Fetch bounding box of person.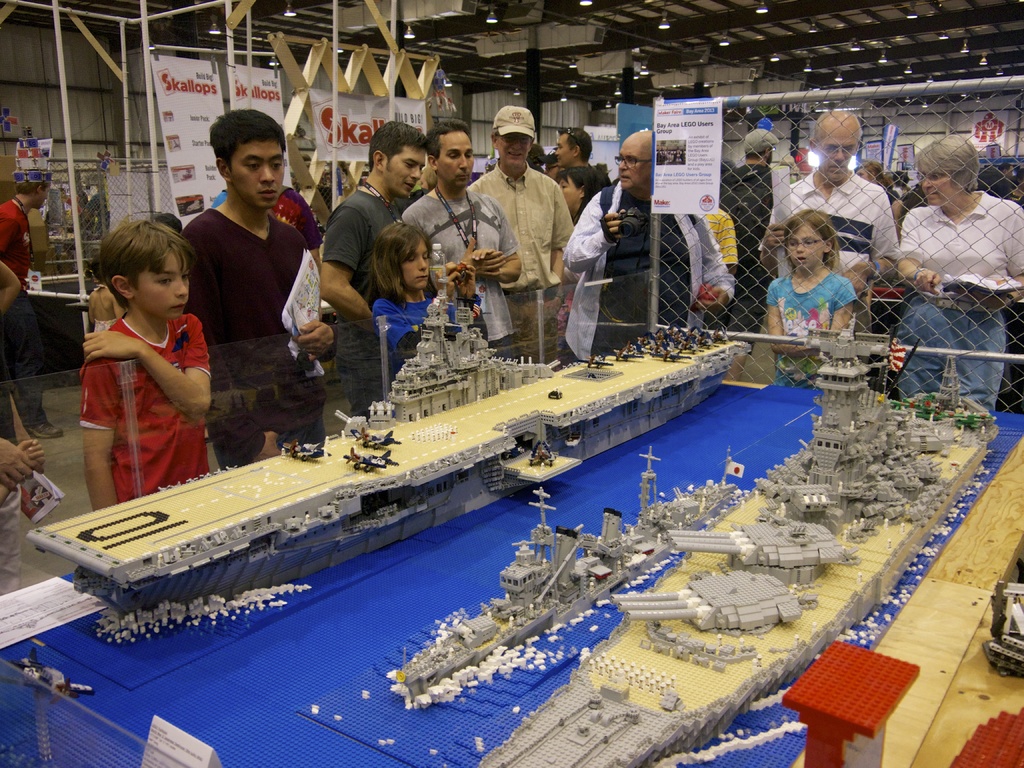
Bbox: 0 436 45 506.
